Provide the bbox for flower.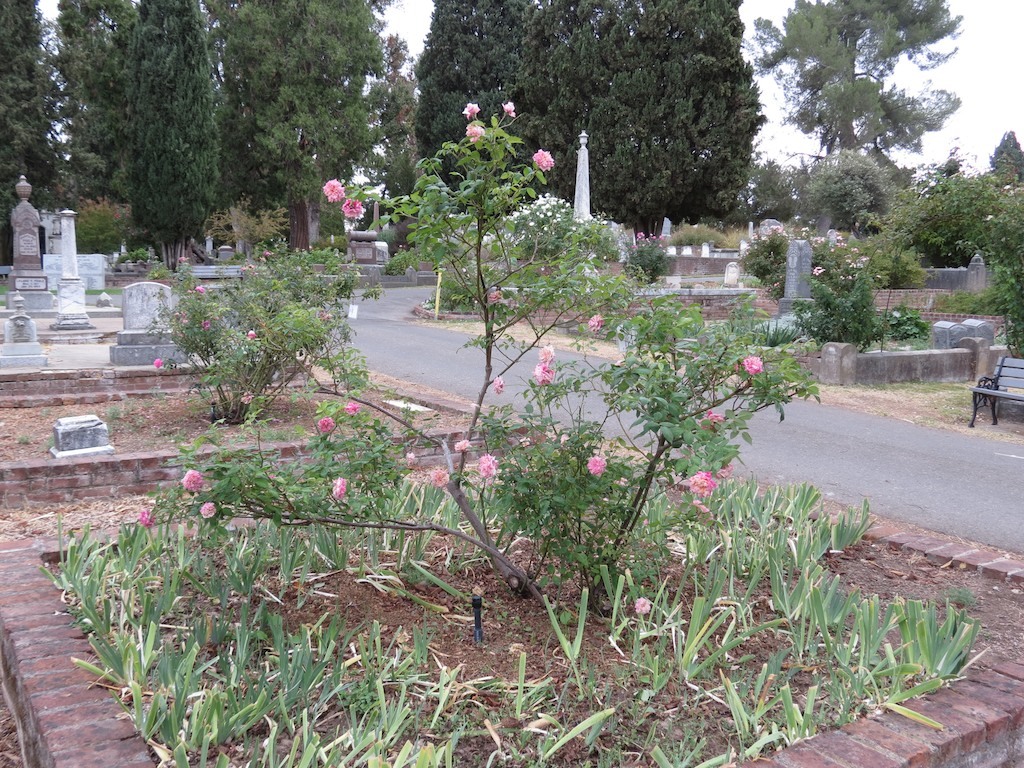
box(691, 498, 715, 523).
